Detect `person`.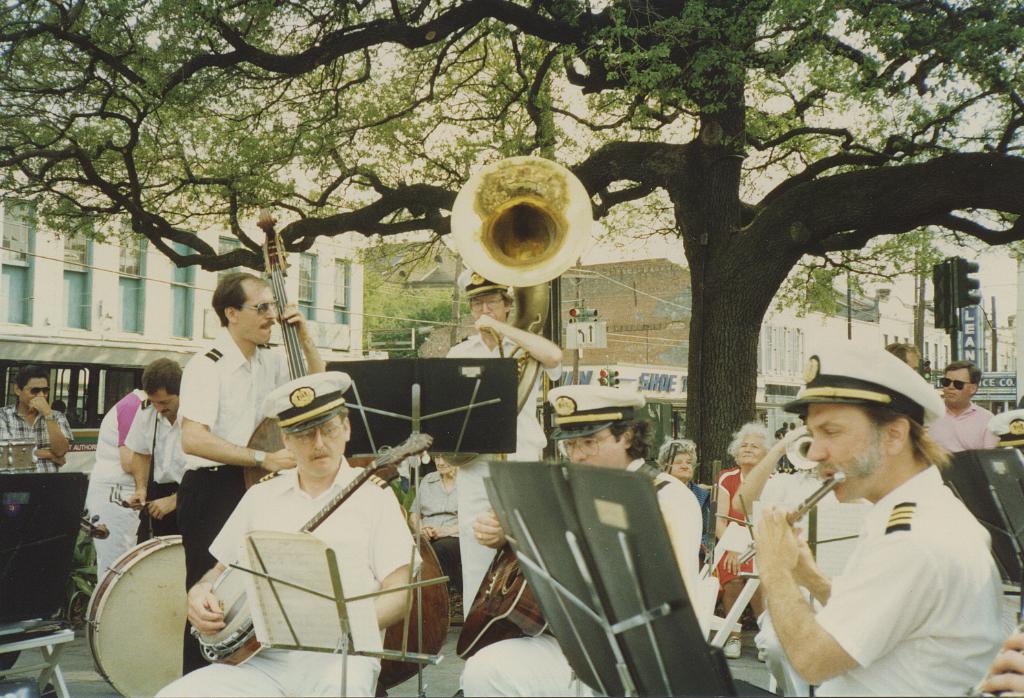
Detected at [176,266,327,668].
